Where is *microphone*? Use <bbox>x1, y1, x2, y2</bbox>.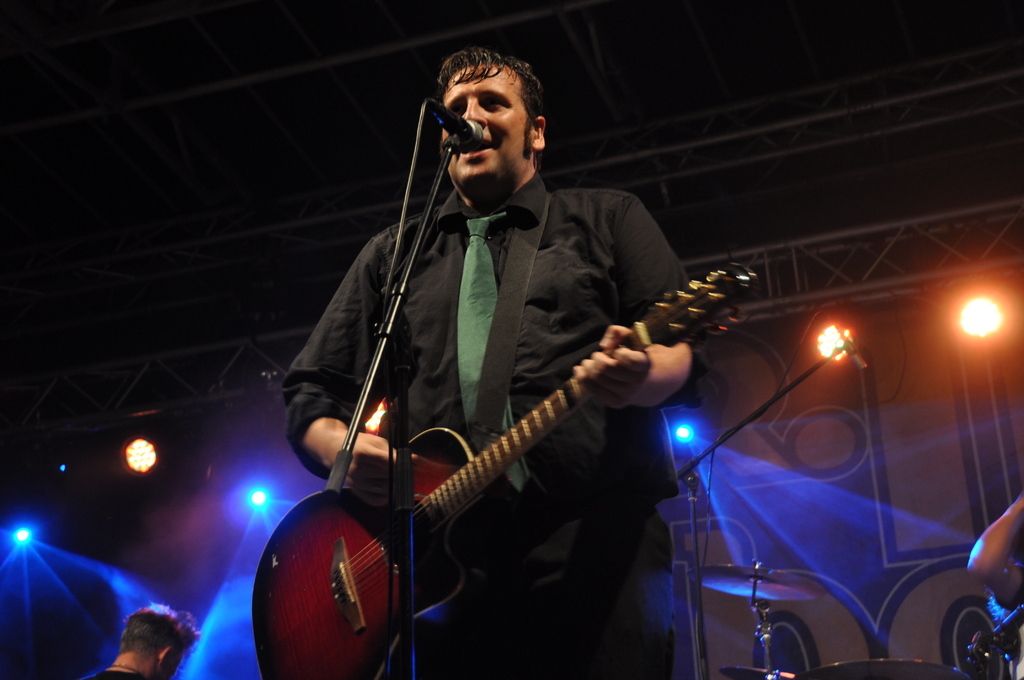
<bbox>440, 111, 484, 148</bbox>.
